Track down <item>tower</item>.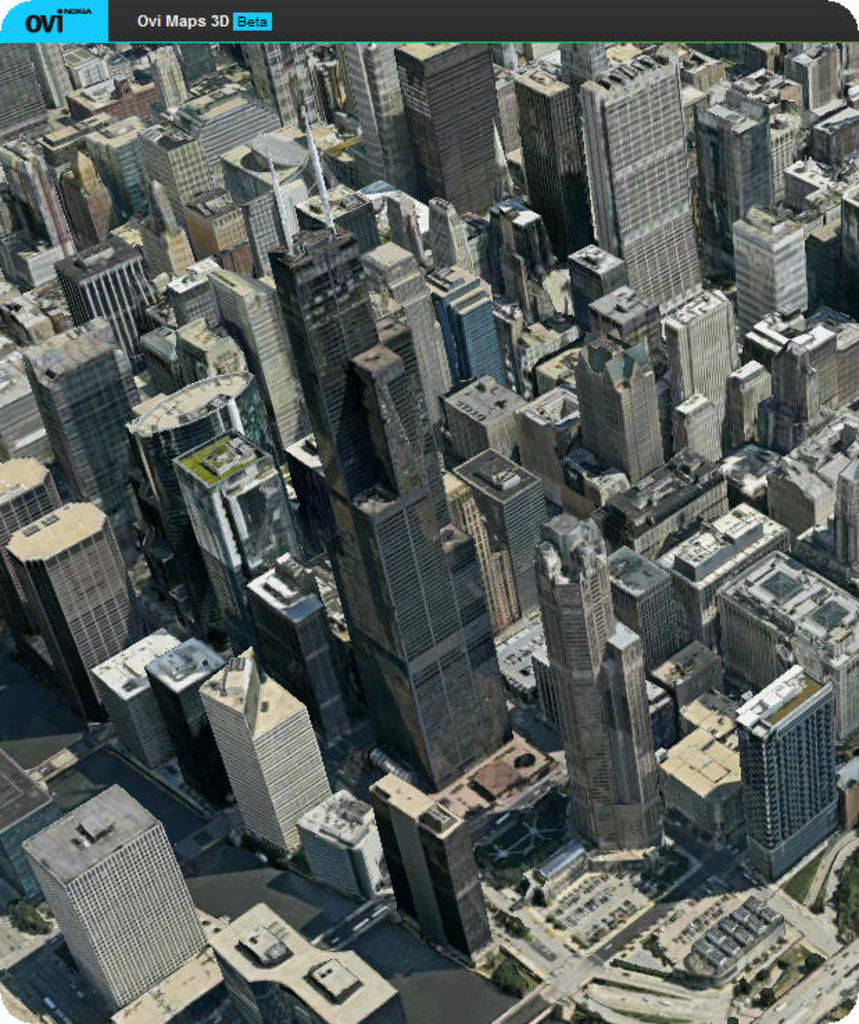
Tracked to bbox=[454, 448, 531, 604].
